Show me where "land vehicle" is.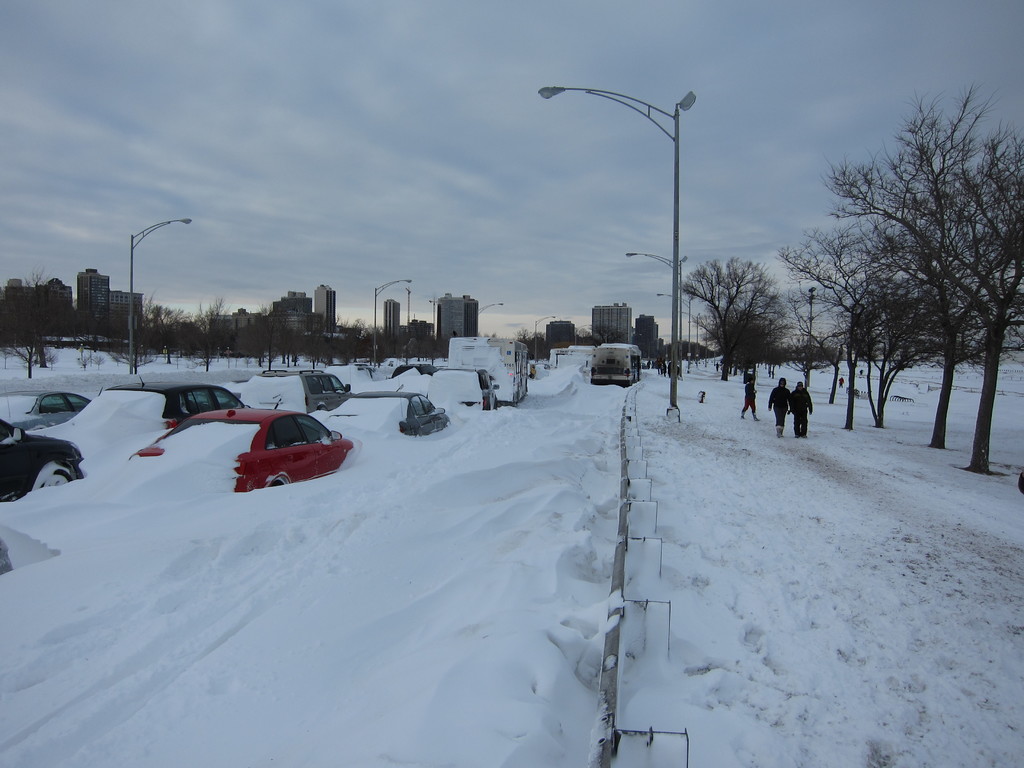
"land vehicle" is at <box>260,371,356,409</box>.
